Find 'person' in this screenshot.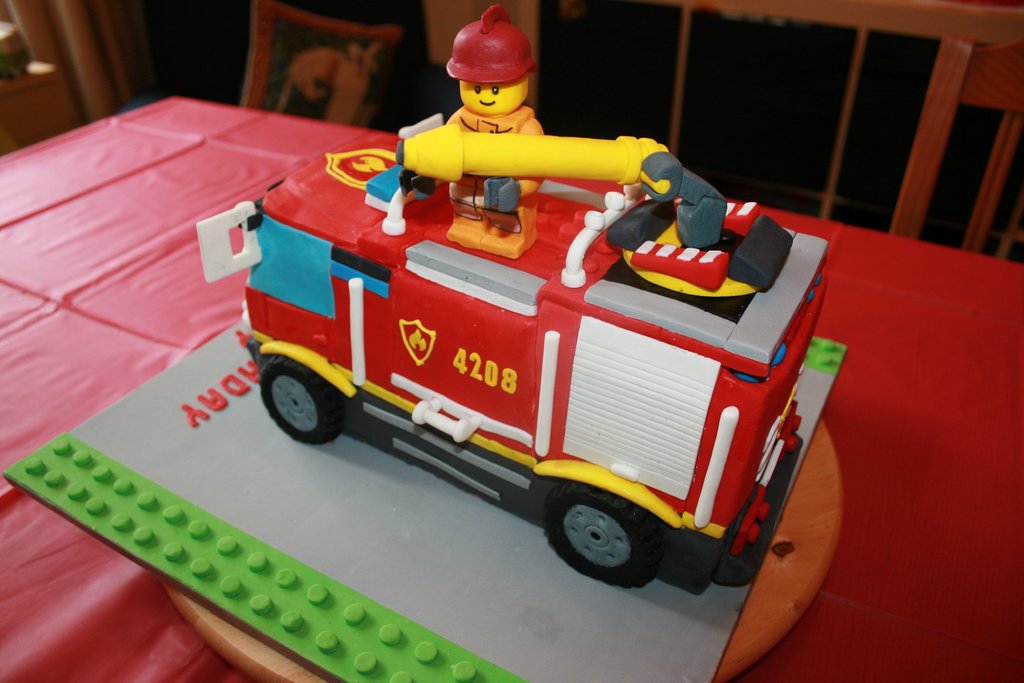
The bounding box for 'person' is <region>392, 8, 569, 190</region>.
